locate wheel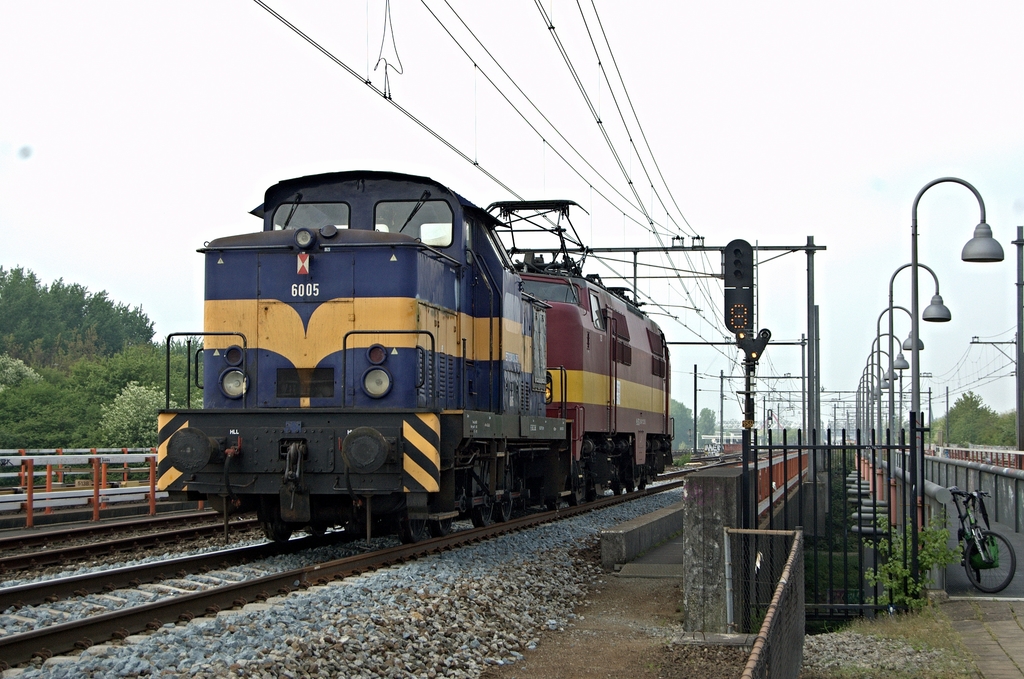
[964,529,1018,594]
